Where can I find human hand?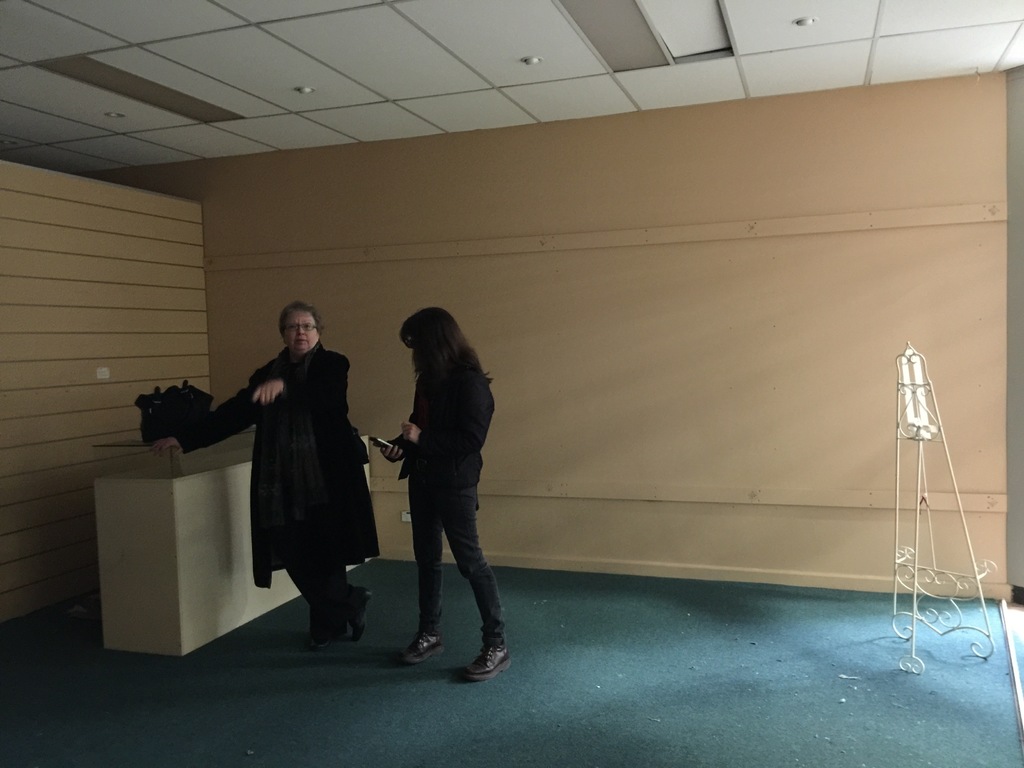
You can find it at [401, 422, 420, 446].
